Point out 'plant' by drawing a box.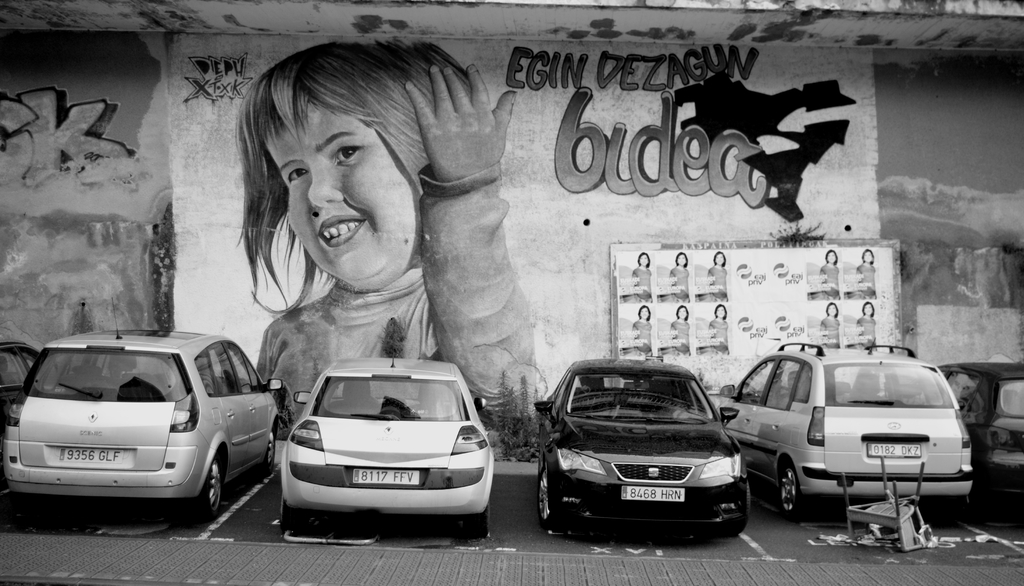
bbox(482, 366, 516, 461).
